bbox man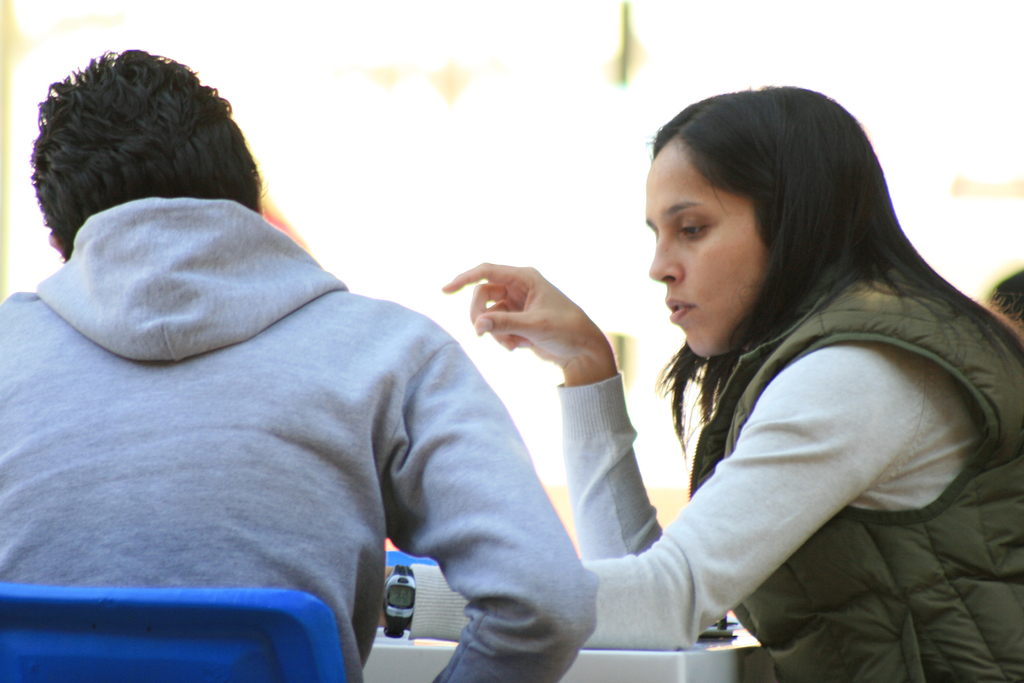
<region>0, 43, 600, 682</region>
